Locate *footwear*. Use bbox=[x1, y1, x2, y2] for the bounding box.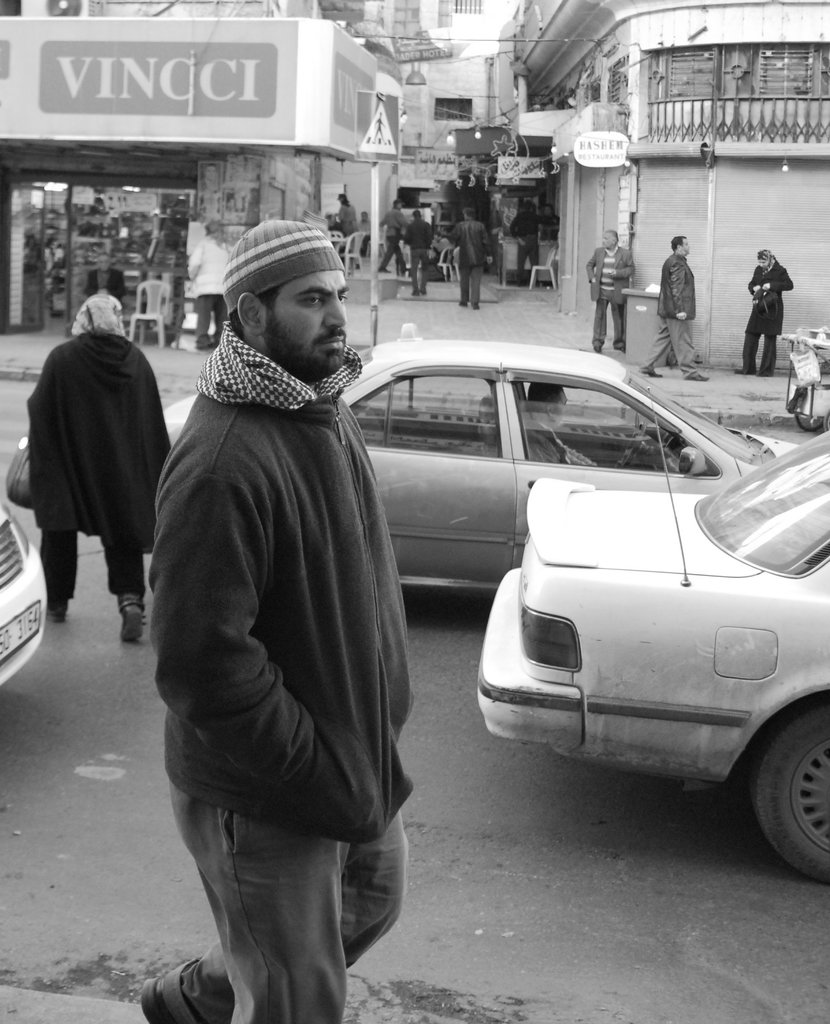
bbox=[756, 371, 770, 378].
